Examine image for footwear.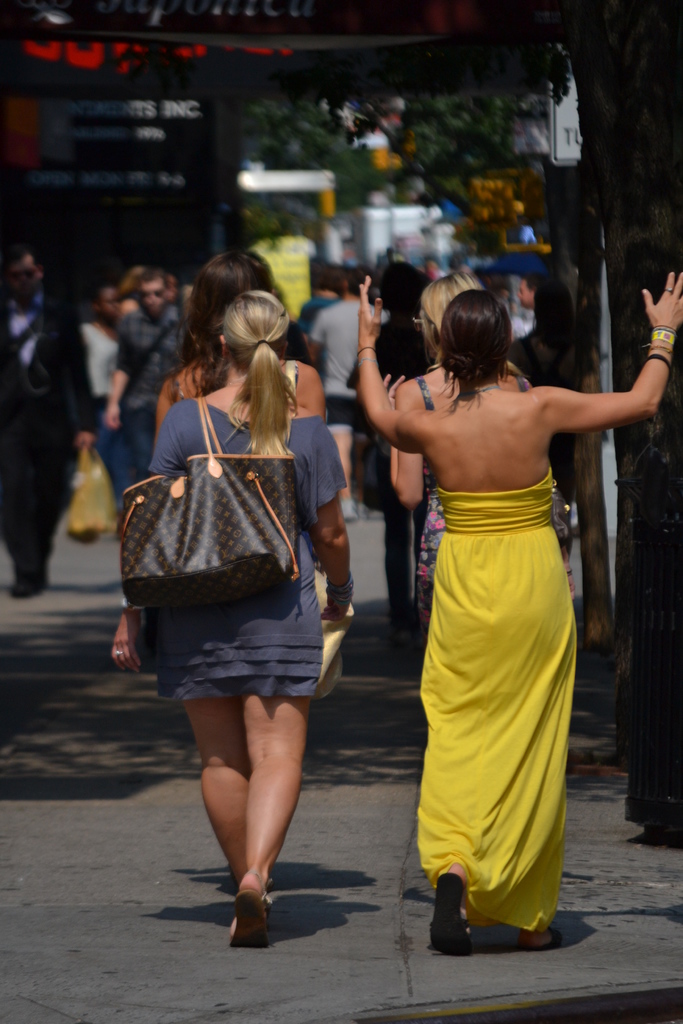
Examination result: x1=340, y1=503, x2=359, y2=526.
